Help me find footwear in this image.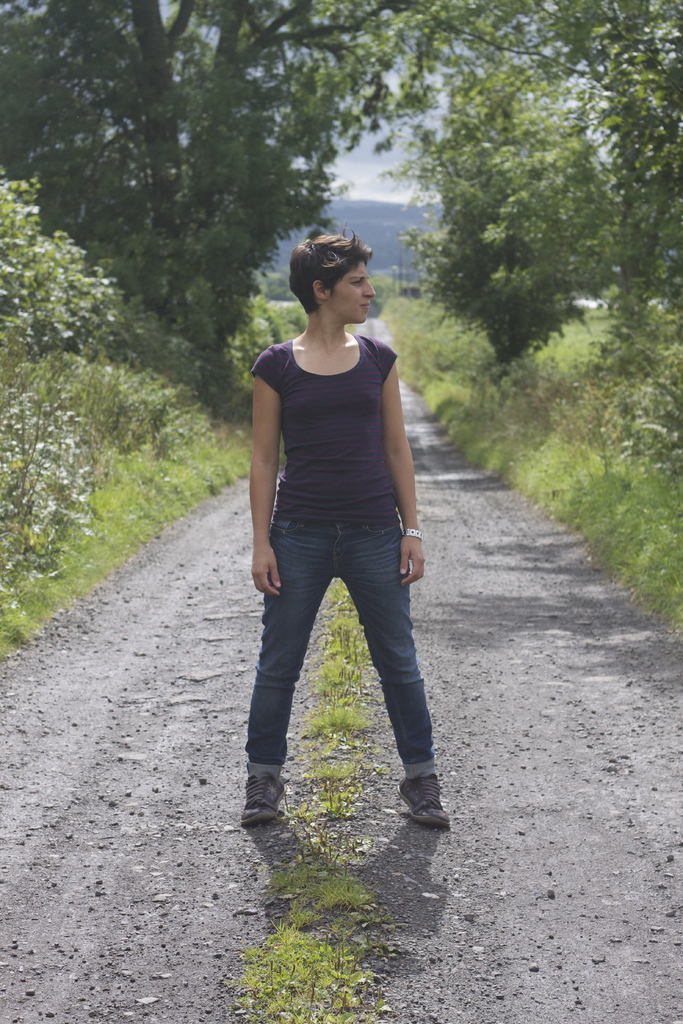
Found it: x1=236, y1=767, x2=292, y2=829.
